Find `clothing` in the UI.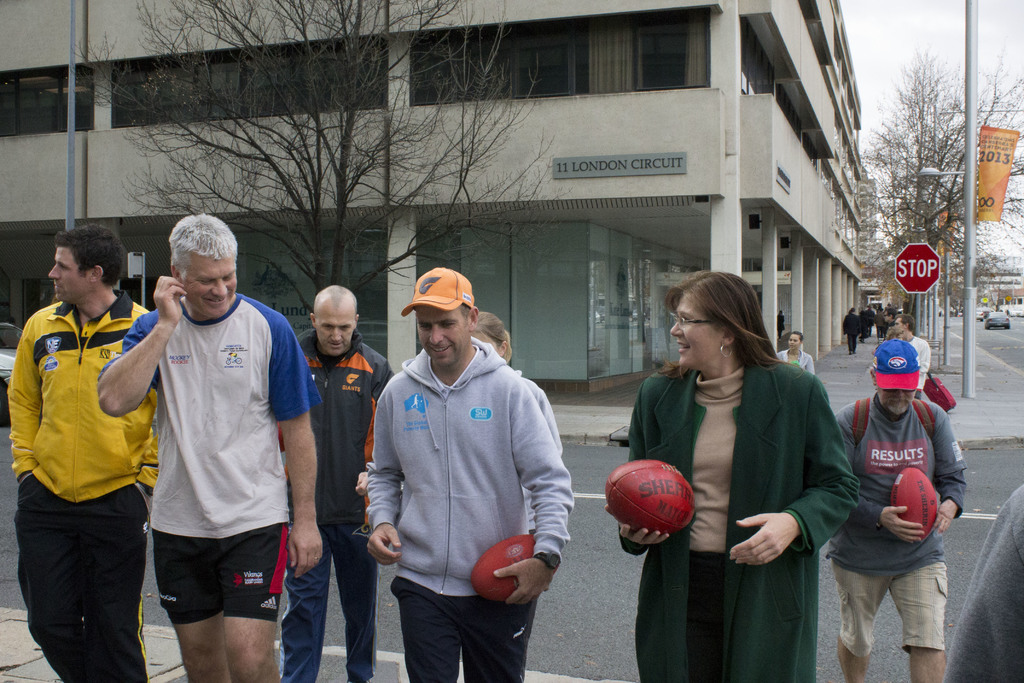
UI element at box(647, 333, 860, 650).
